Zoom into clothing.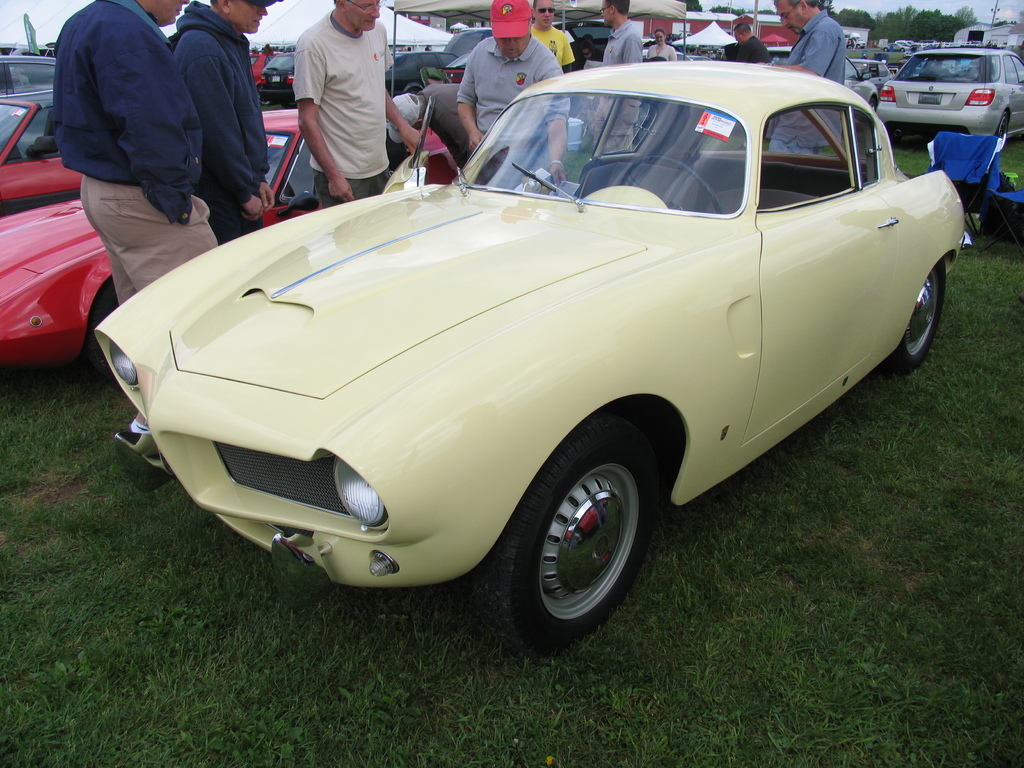
Zoom target: (x1=410, y1=77, x2=461, y2=170).
